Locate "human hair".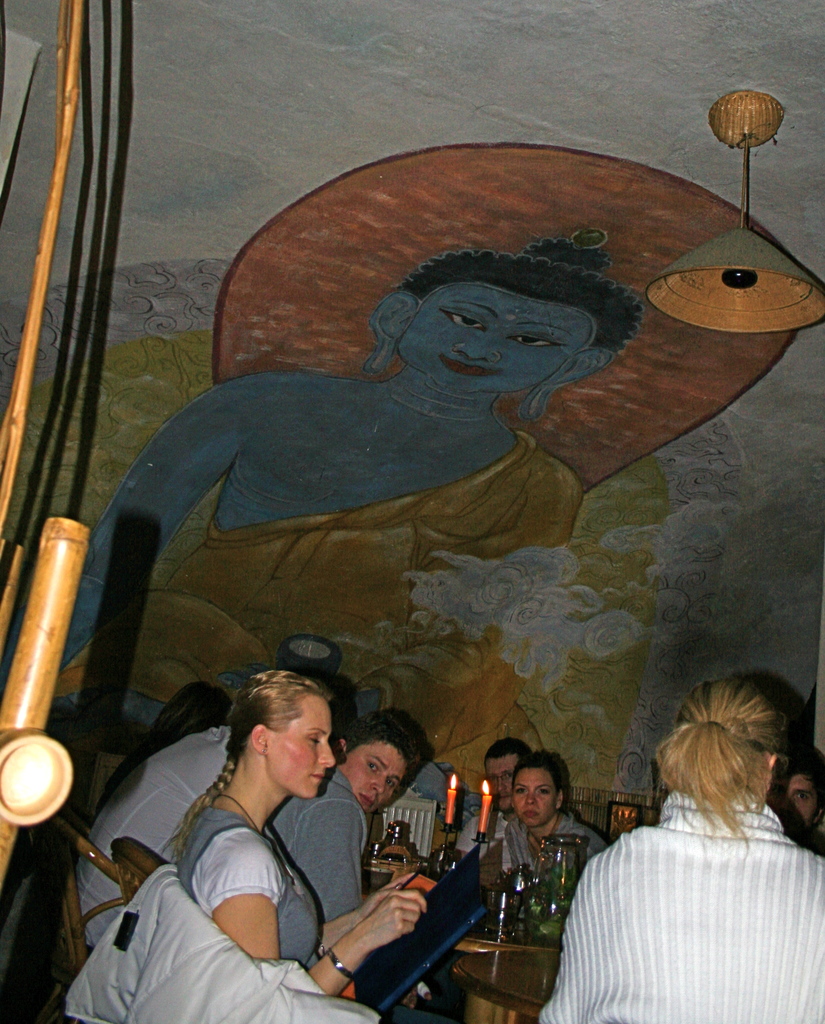
Bounding box: x1=787, y1=747, x2=824, y2=799.
